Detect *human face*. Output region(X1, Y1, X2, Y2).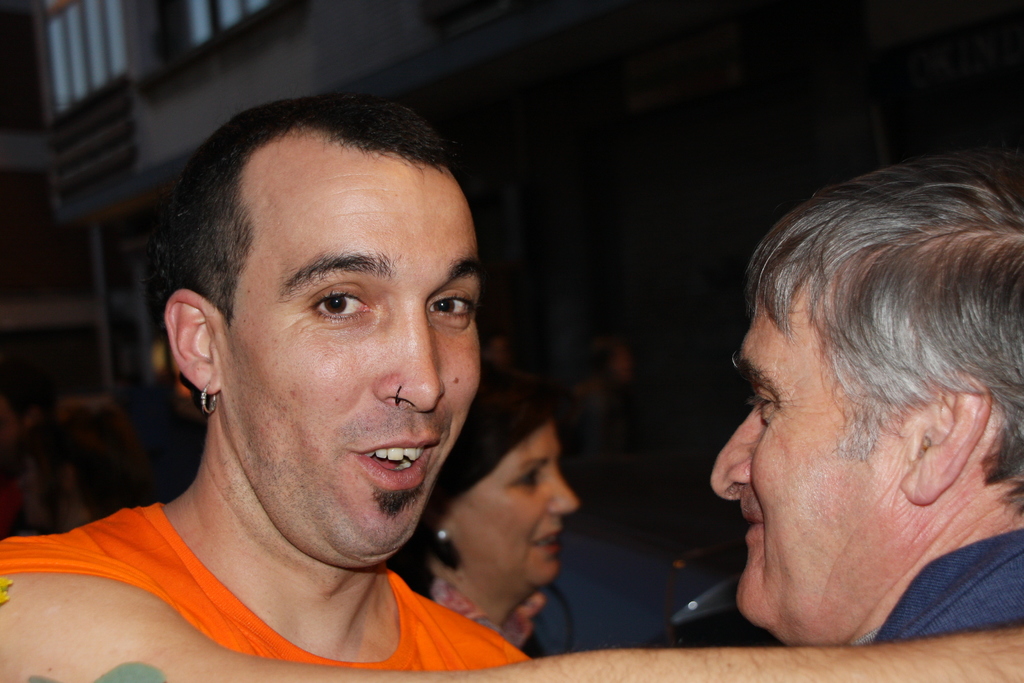
region(454, 425, 584, 589).
